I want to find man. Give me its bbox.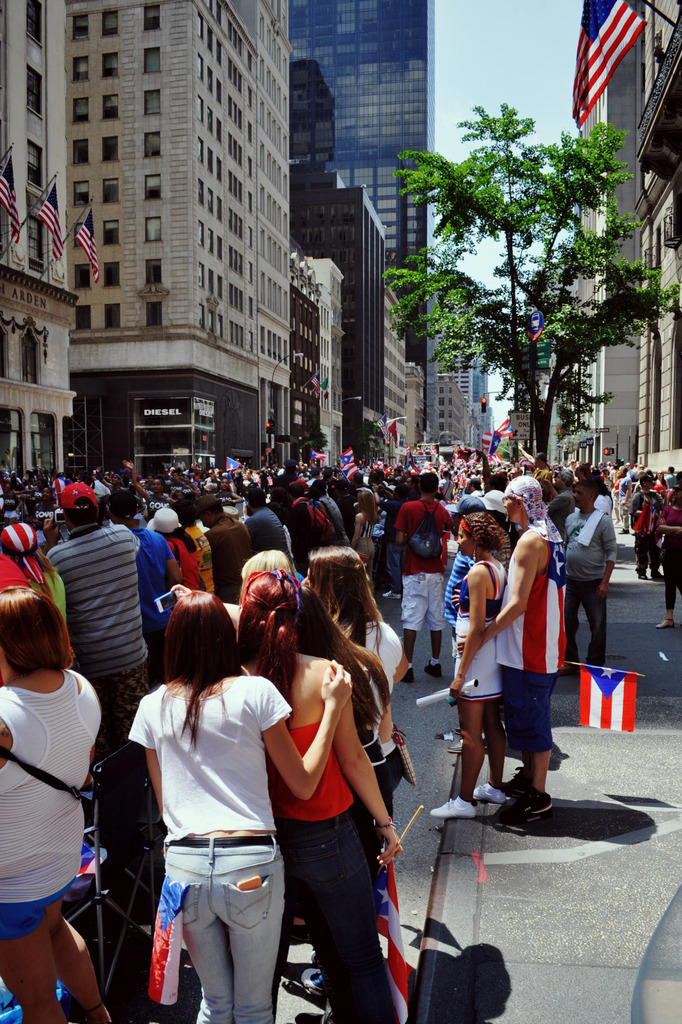
Rect(165, 468, 188, 492).
